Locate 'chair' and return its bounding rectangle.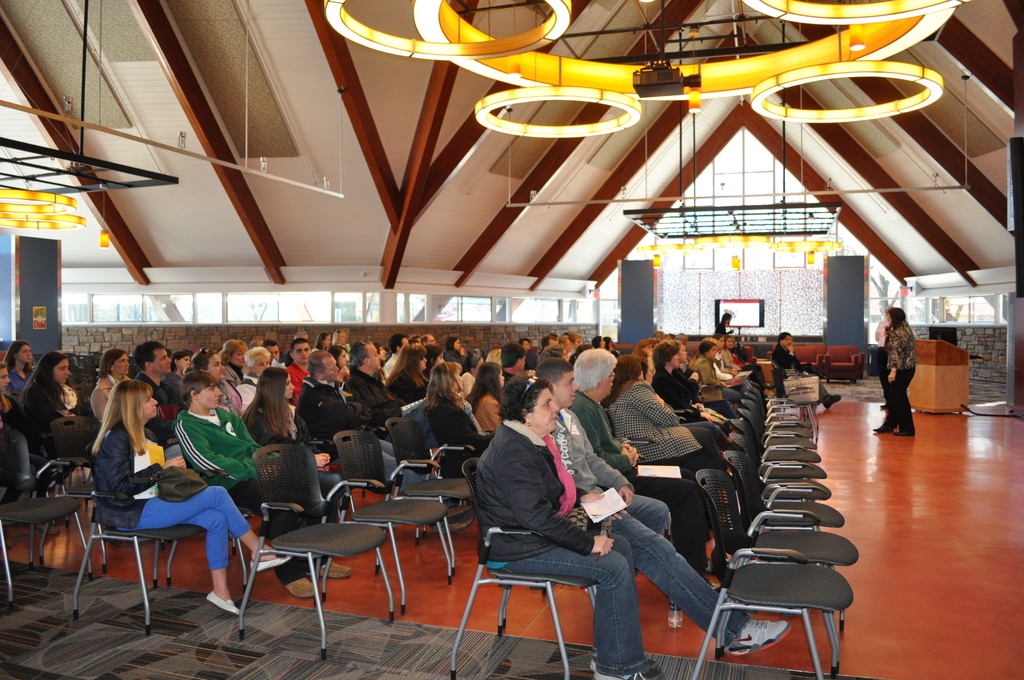
region(794, 343, 820, 375).
